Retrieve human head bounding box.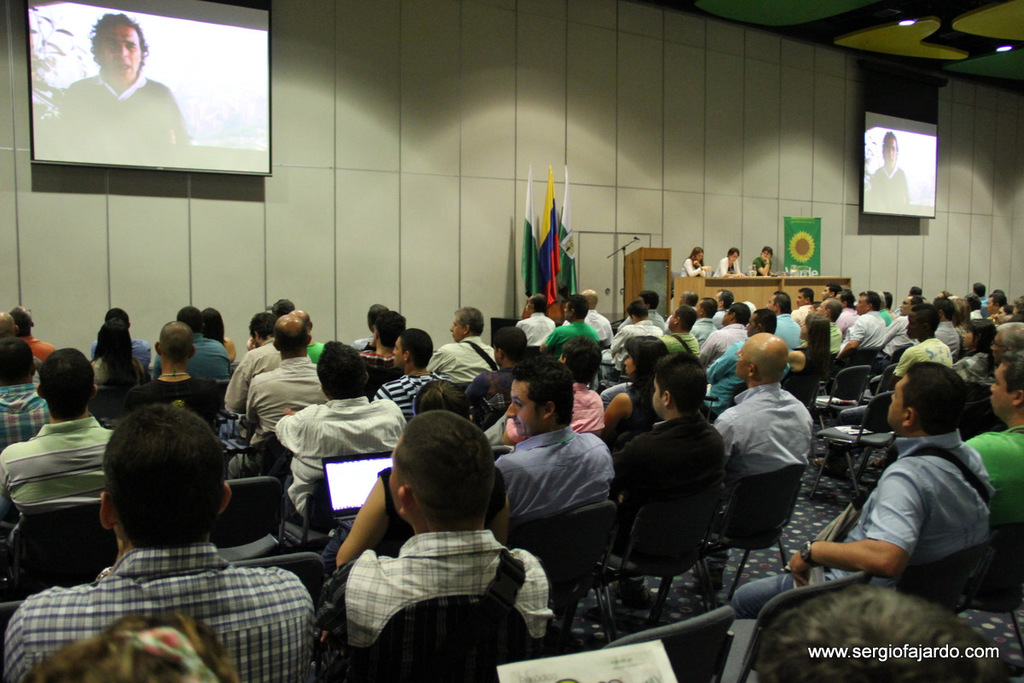
Bounding box: {"left": 729, "top": 246, "right": 739, "bottom": 263}.
